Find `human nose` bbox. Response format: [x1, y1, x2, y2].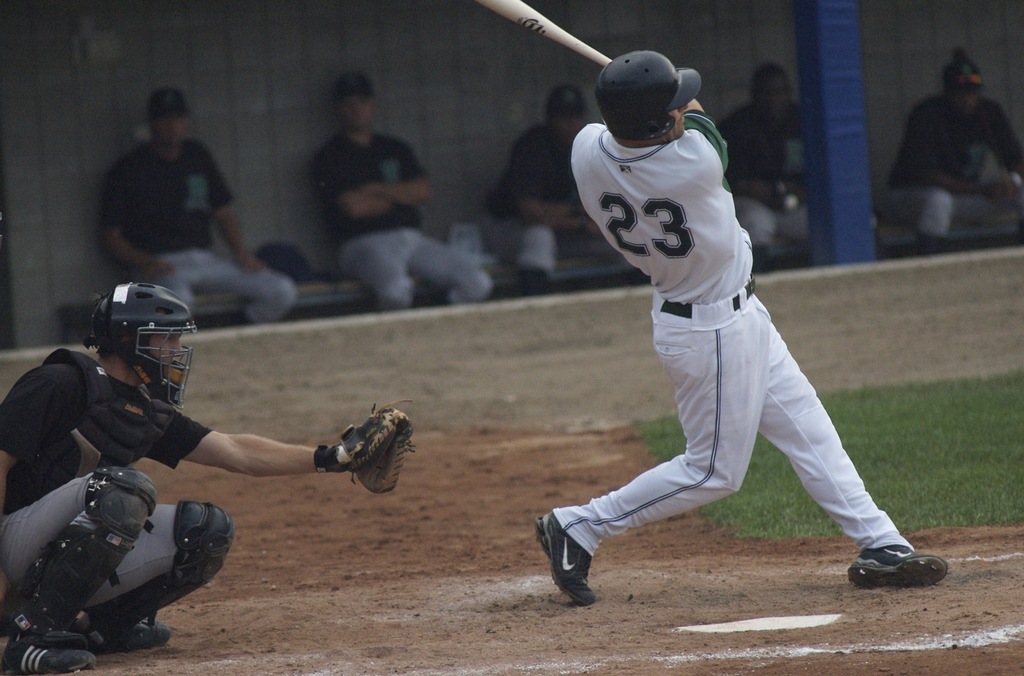
[678, 101, 690, 116].
